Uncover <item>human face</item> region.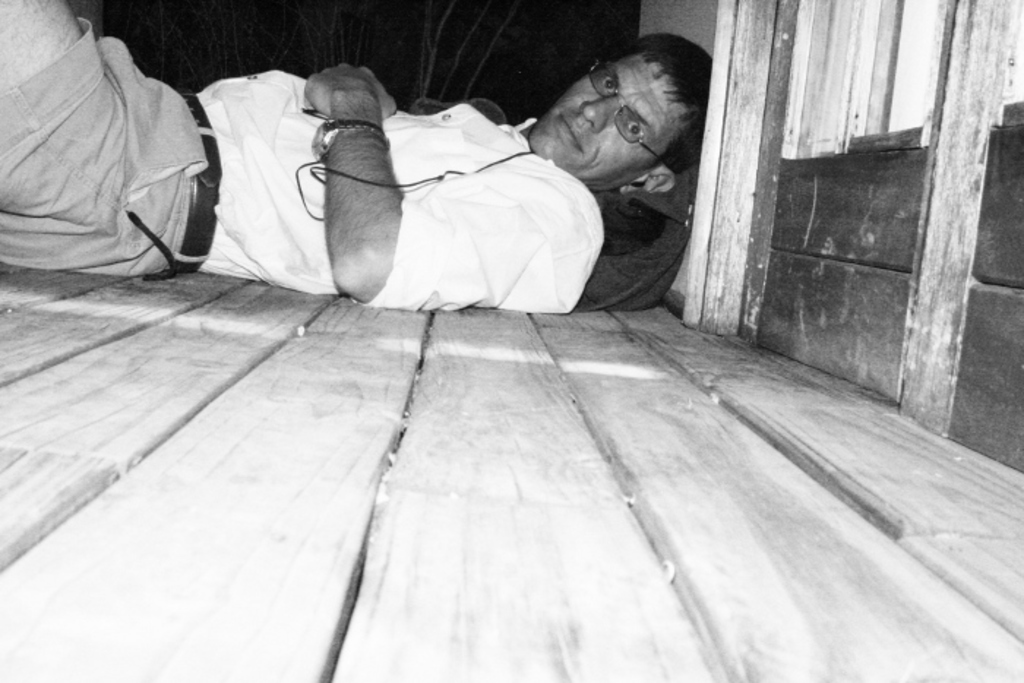
Uncovered: [x1=528, y1=53, x2=688, y2=180].
